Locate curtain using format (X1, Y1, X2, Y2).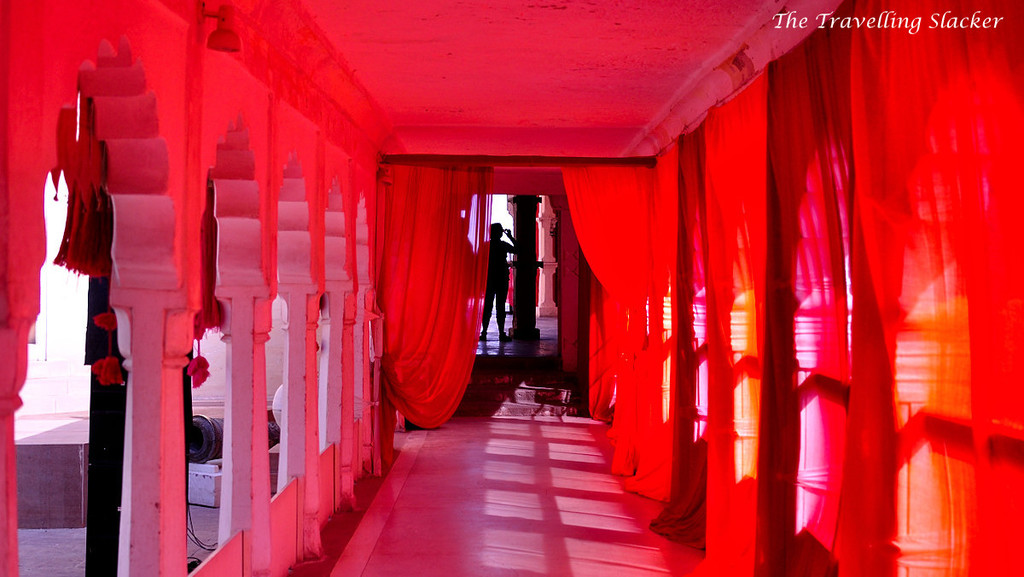
(55, 92, 223, 385).
